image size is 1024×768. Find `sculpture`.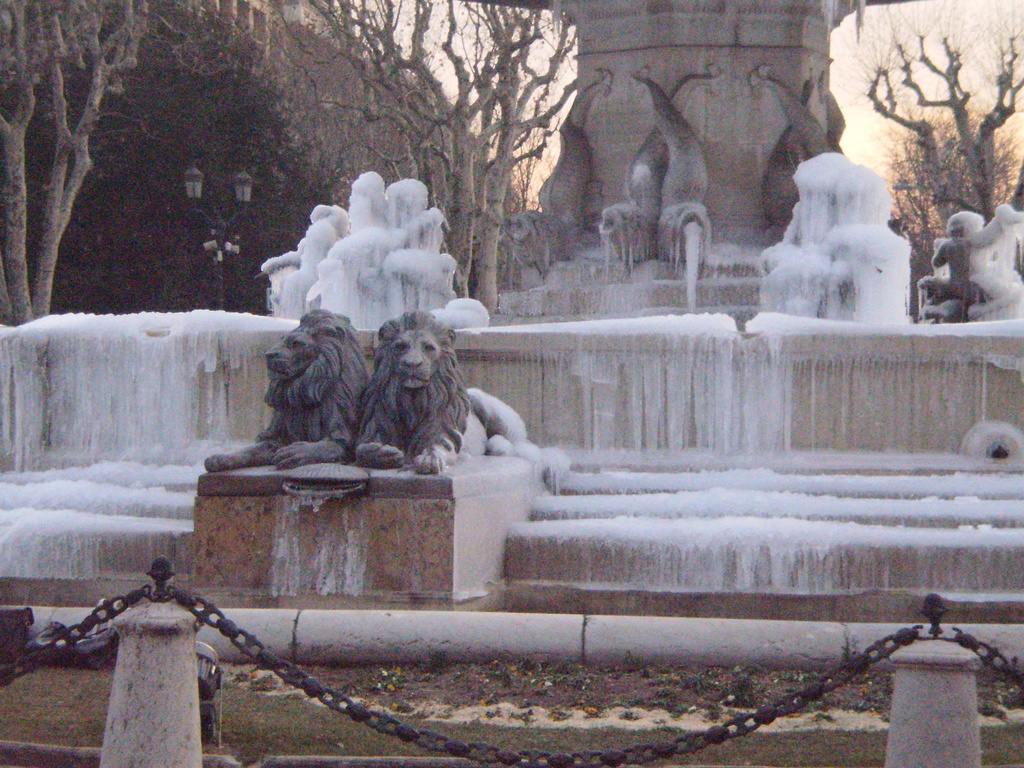
(596,61,722,246).
